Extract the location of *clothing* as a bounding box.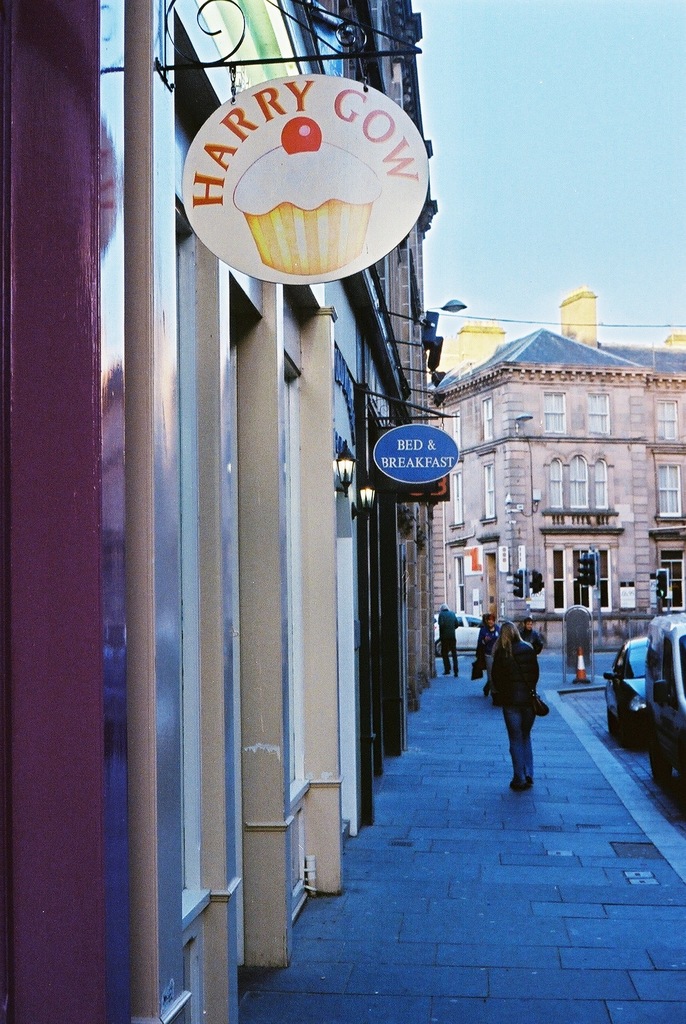
bbox=(434, 611, 456, 669).
